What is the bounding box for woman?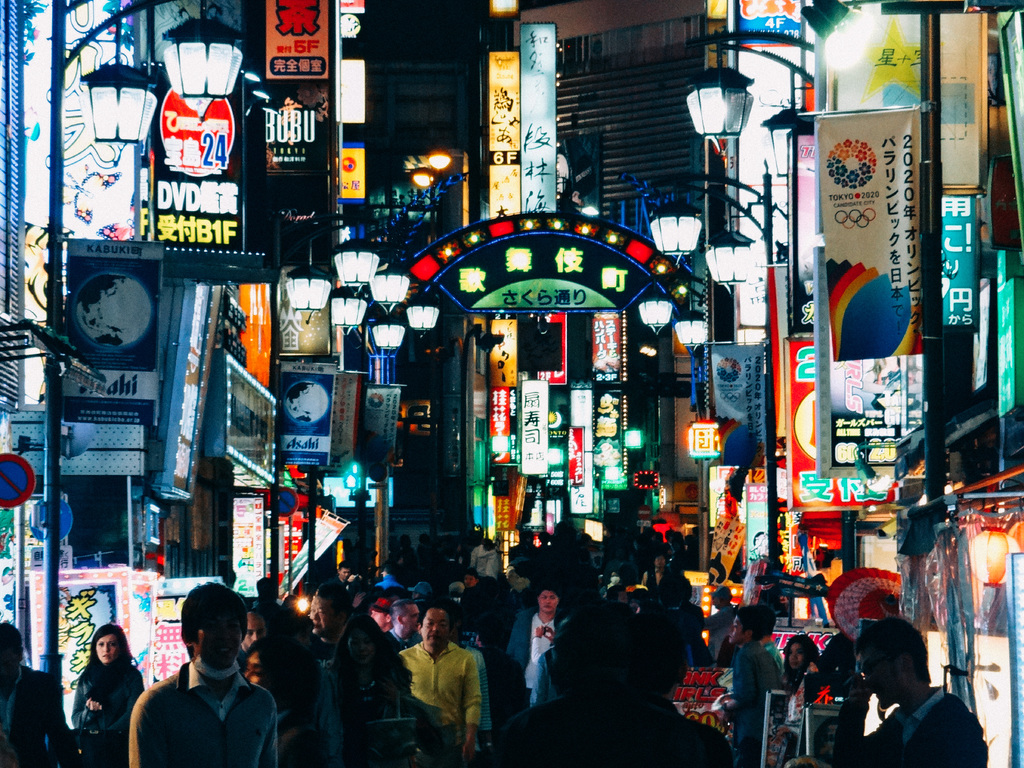
crop(774, 630, 820, 730).
